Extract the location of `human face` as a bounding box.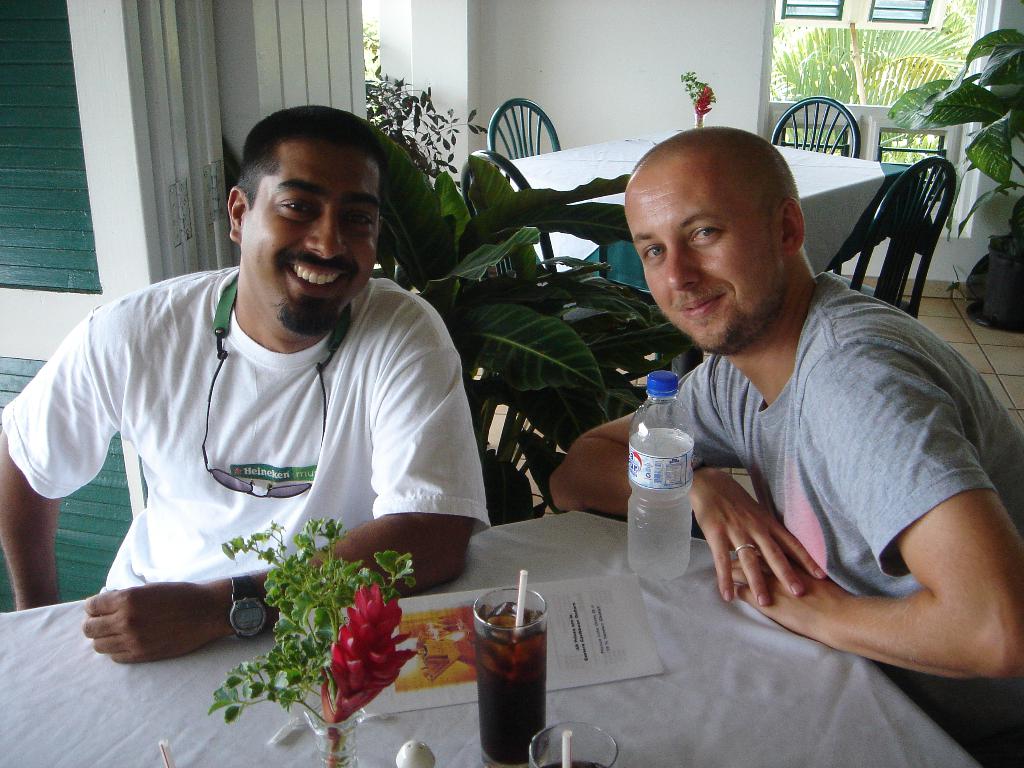
Rect(627, 164, 778, 352).
